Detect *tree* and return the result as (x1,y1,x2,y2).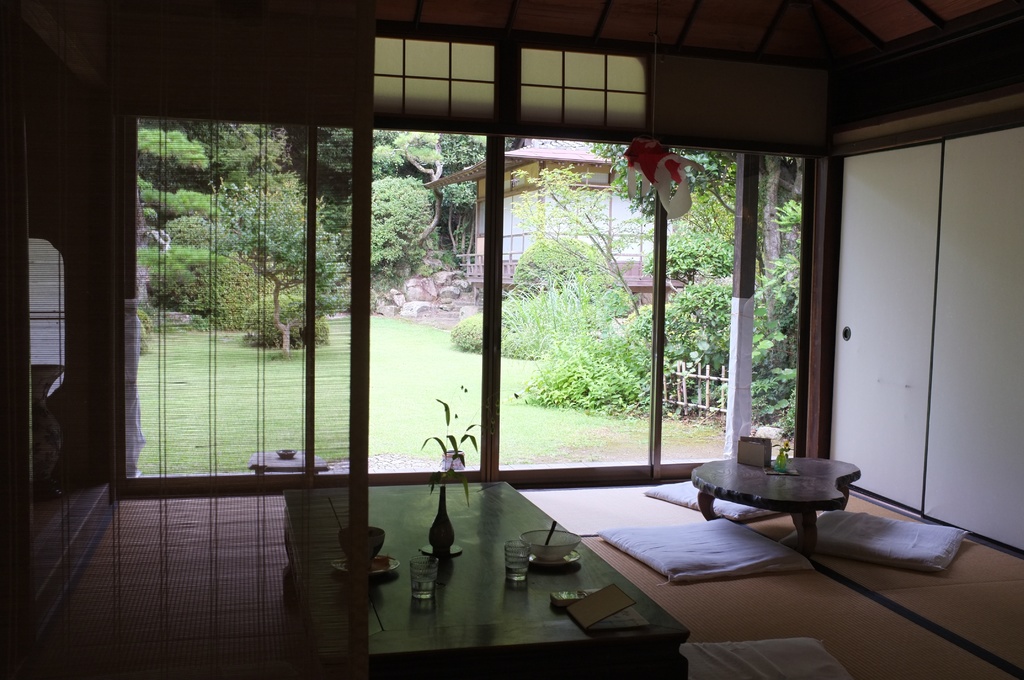
(571,140,743,285).
